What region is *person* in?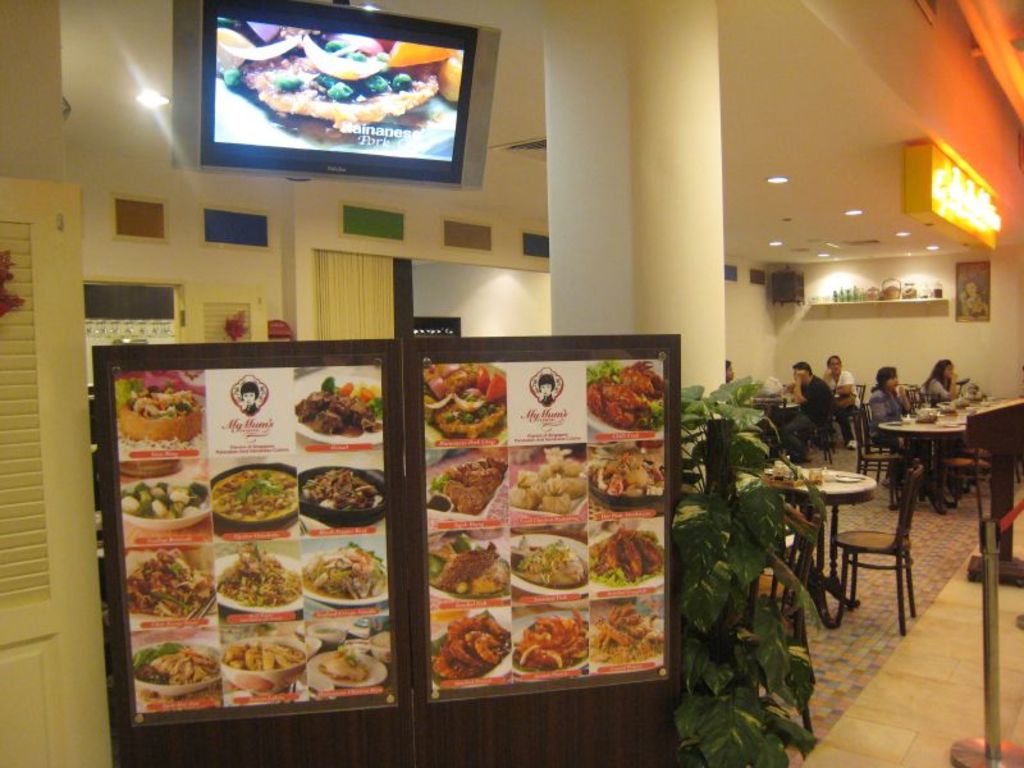
{"x1": 823, "y1": 355, "x2": 855, "y2": 442}.
